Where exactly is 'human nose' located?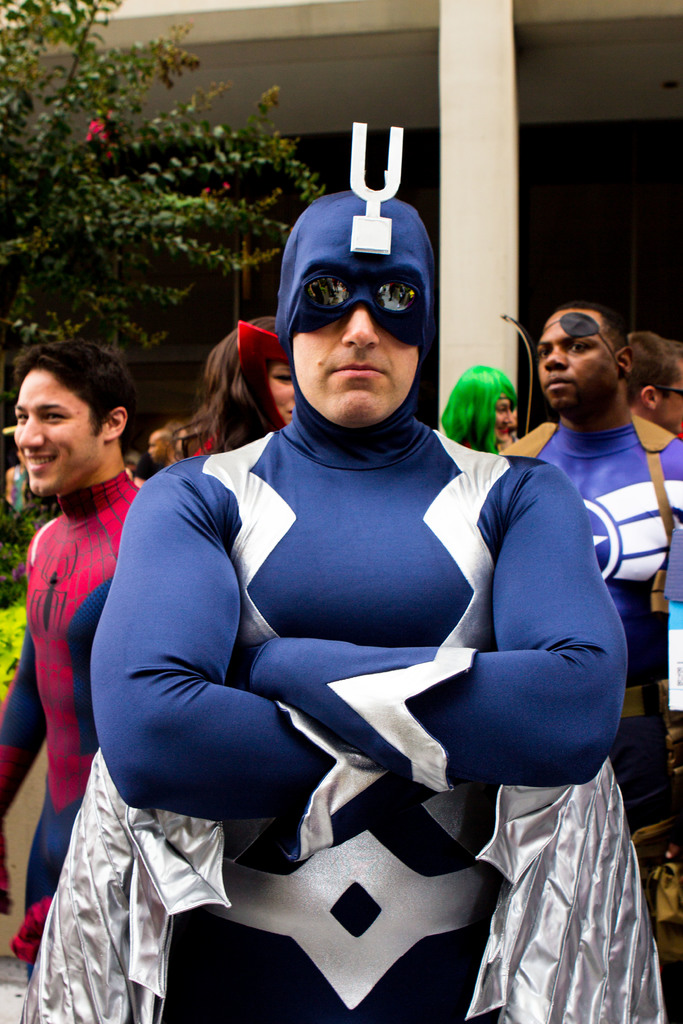
Its bounding box is BBox(344, 308, 381, 352).
